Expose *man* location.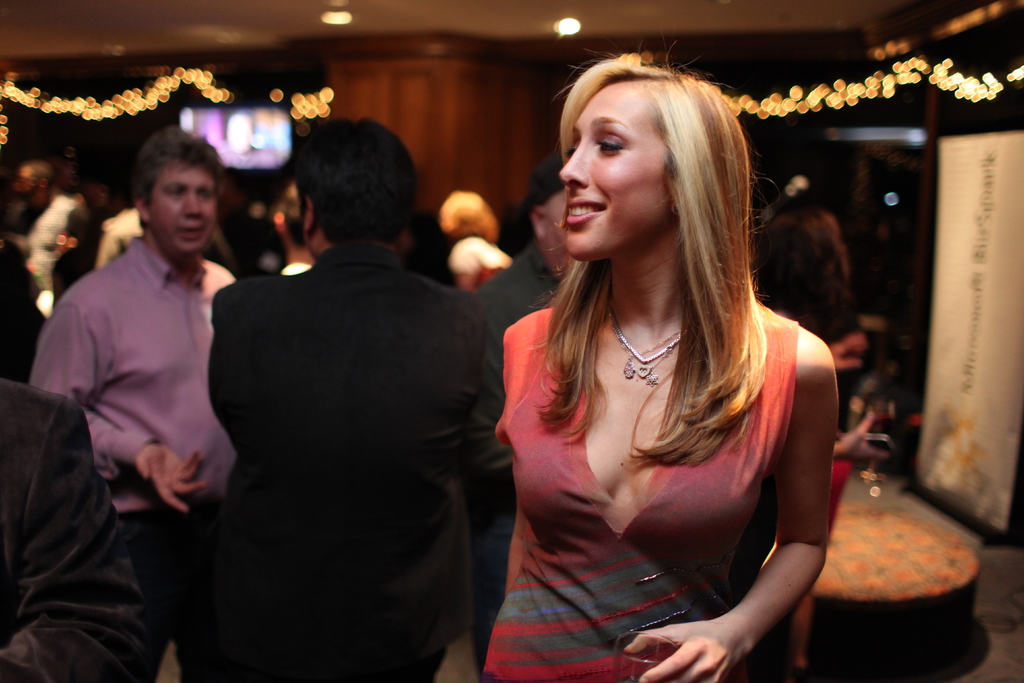
Exposed at bbox(211, 118, 485, 682).
